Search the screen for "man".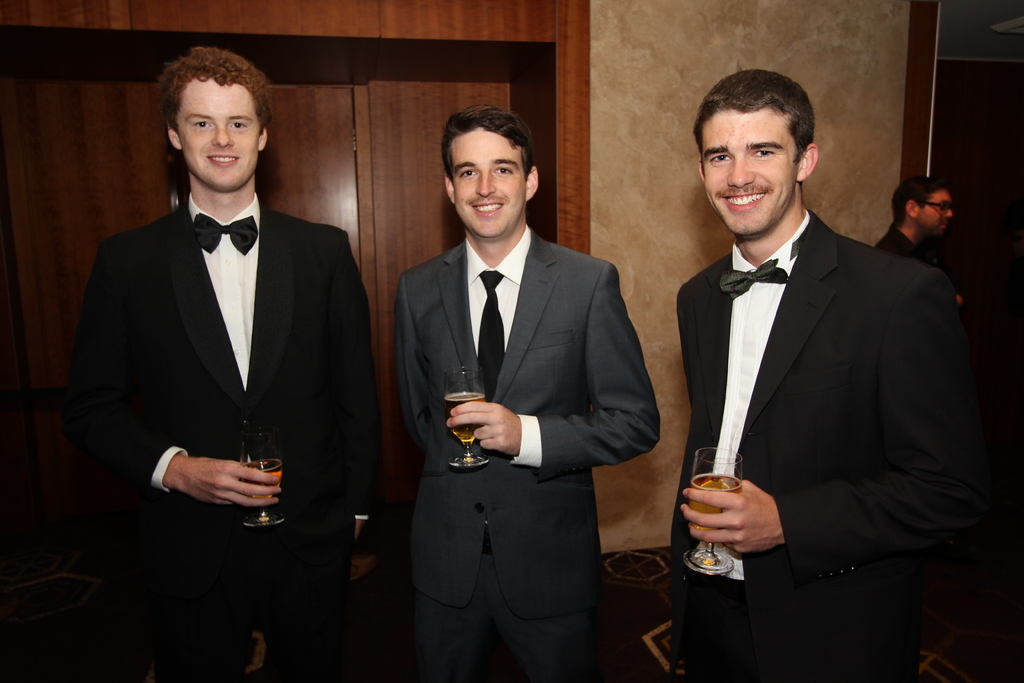
Found at [392, 101, 661, 682].
